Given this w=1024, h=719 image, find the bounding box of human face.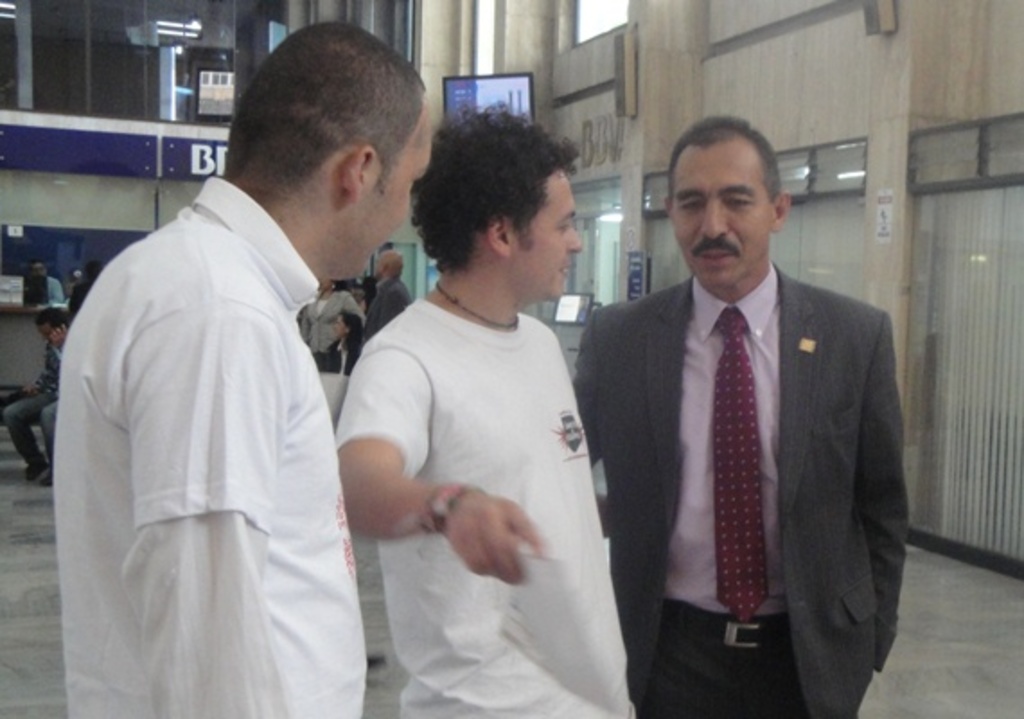
[356,111,431,282].
